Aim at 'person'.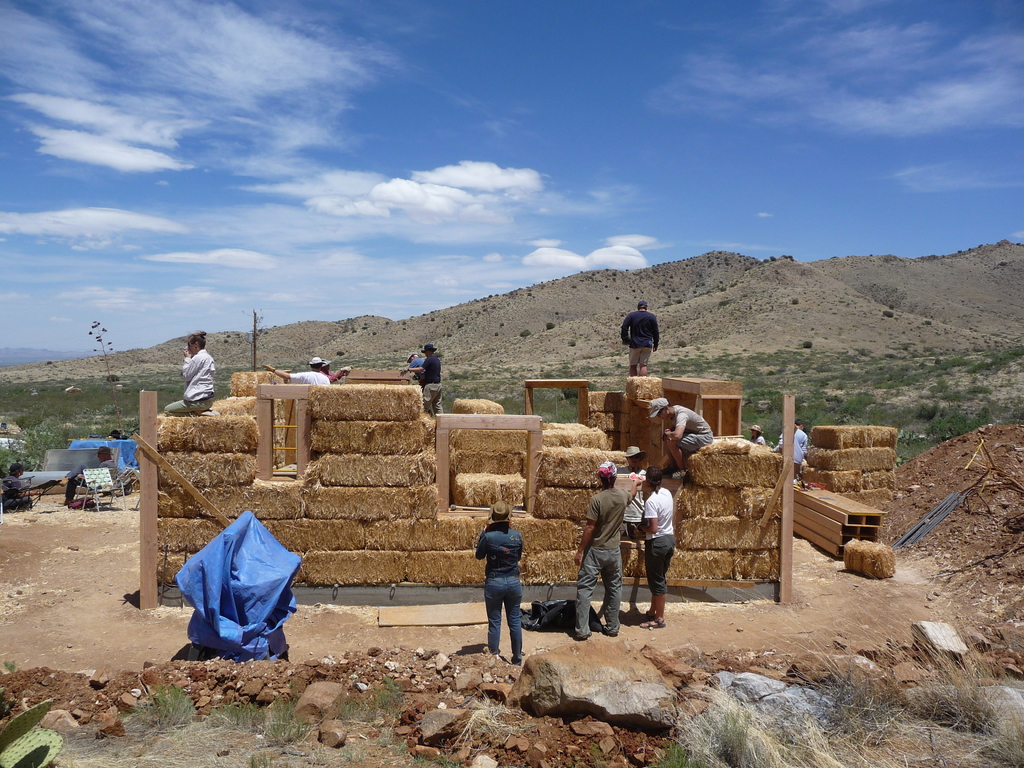
Aimed at 641 458 676 633.
